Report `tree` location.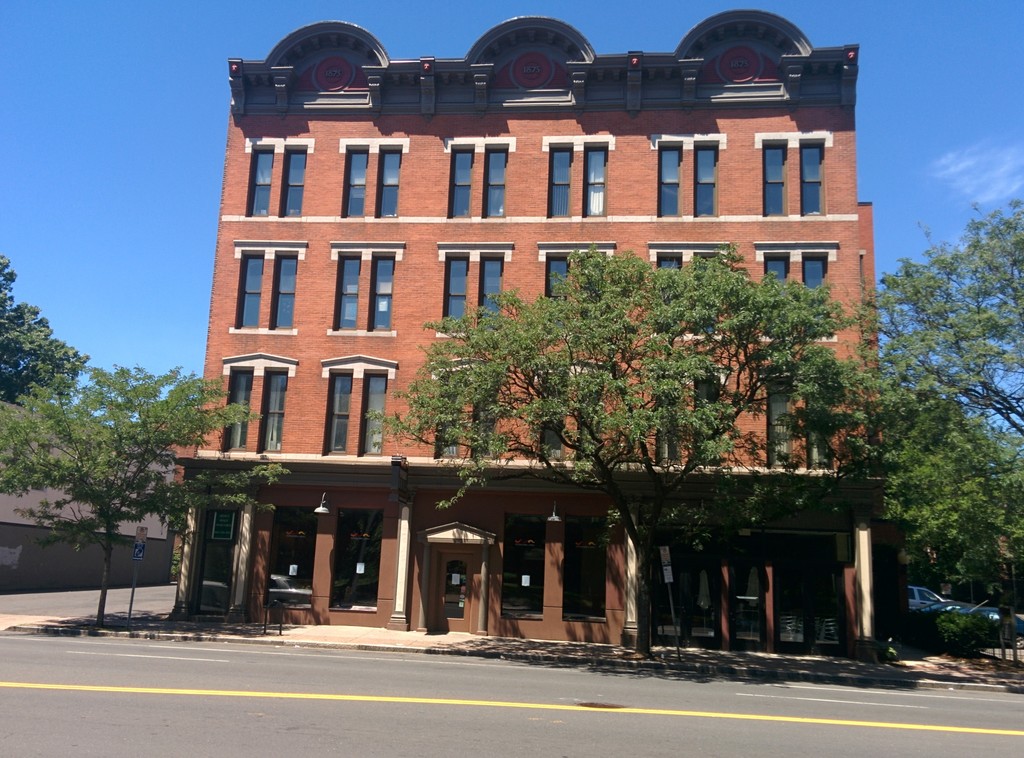
Report: left=364, top=246, right=858, bottom=650.
